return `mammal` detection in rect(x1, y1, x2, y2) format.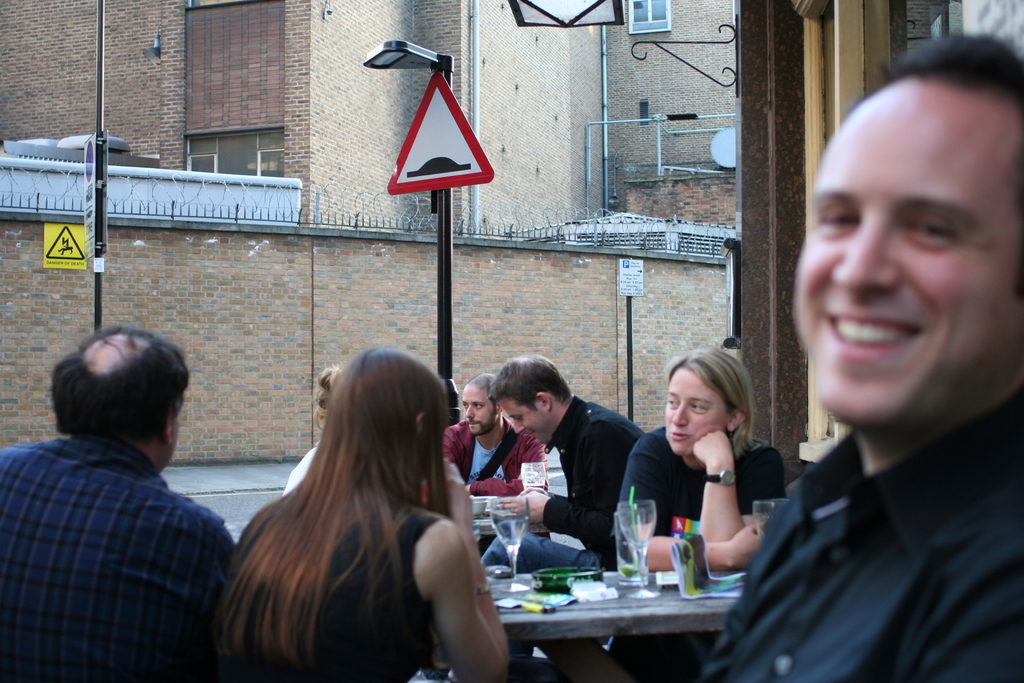
rect(442, 372, 551, 500).
